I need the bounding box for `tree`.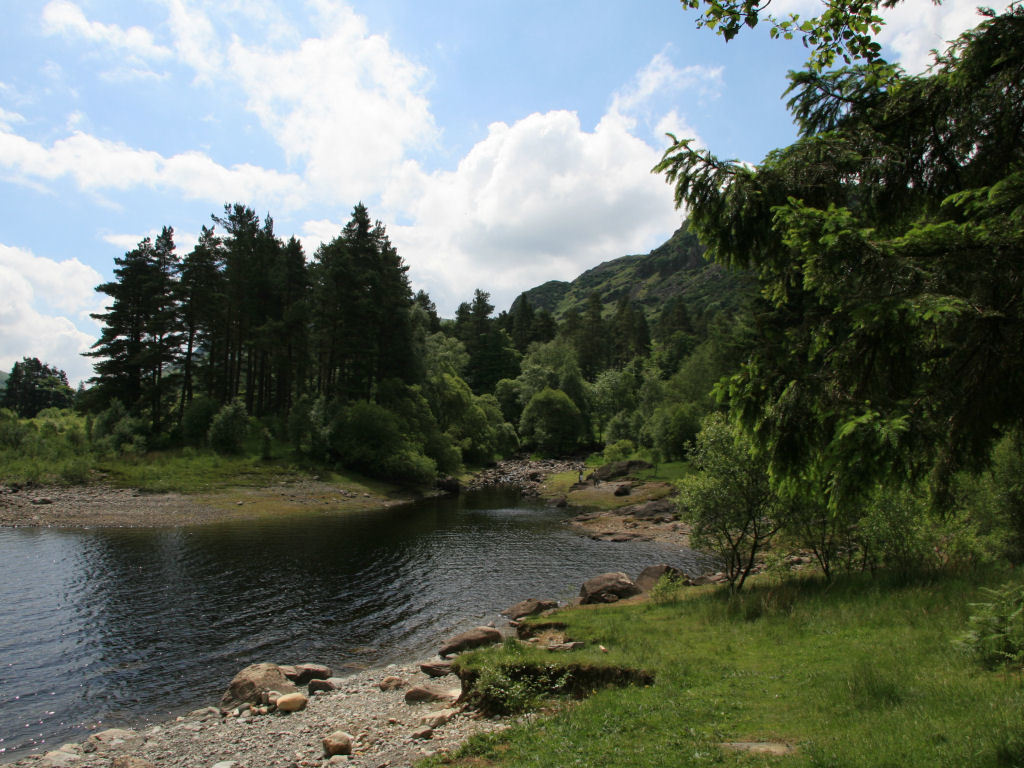
Here it is: left=578, top=278, right=611, bottom=384.
